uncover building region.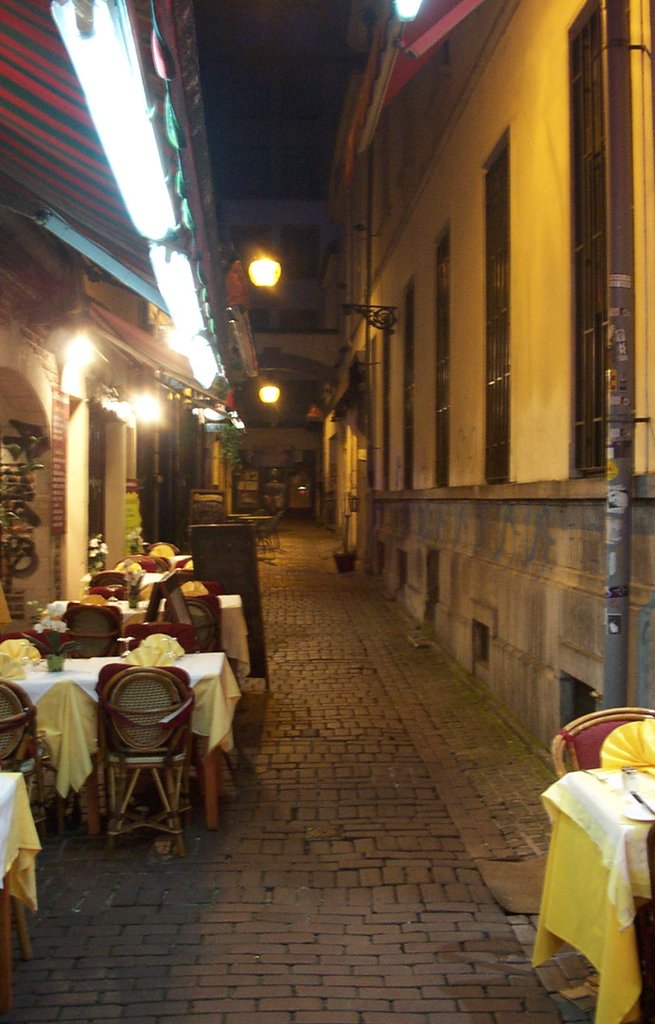
Uncovered: box=[192, 0, 349, 515].
